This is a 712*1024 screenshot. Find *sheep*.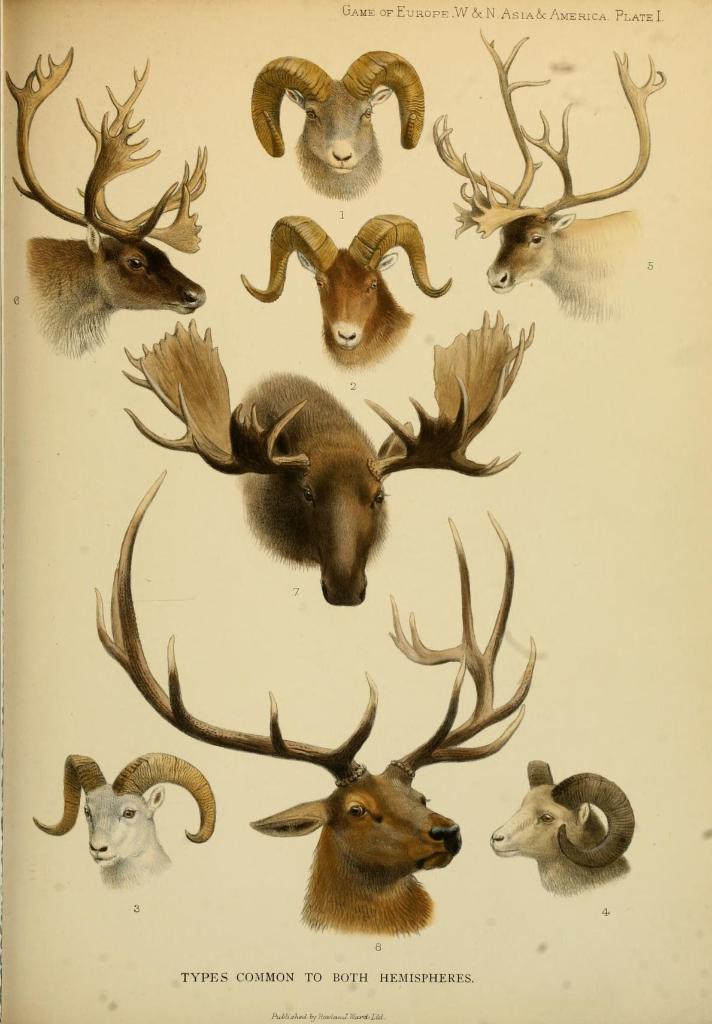
Bounding box: box(241, 212, 451, 364).
